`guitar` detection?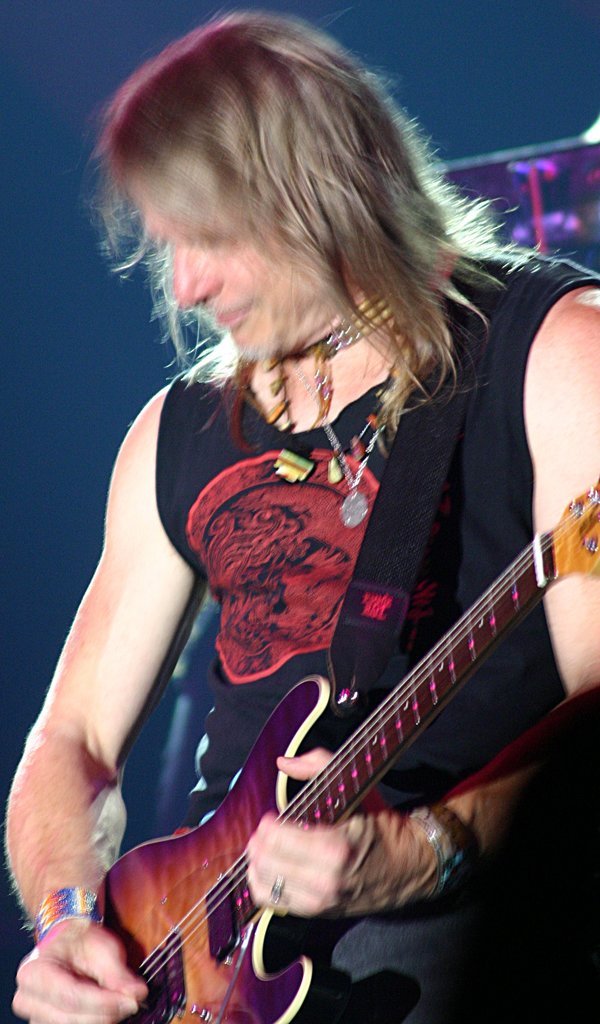
90/477/599/1023
